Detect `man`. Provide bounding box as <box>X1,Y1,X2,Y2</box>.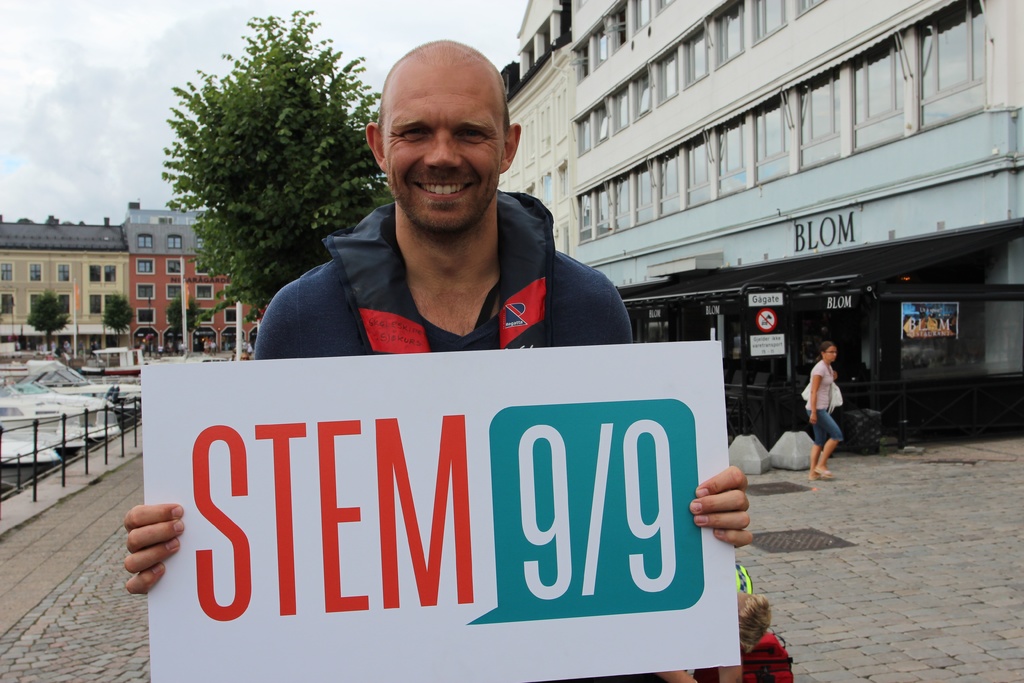
<box>120,49,758,682</box>.
